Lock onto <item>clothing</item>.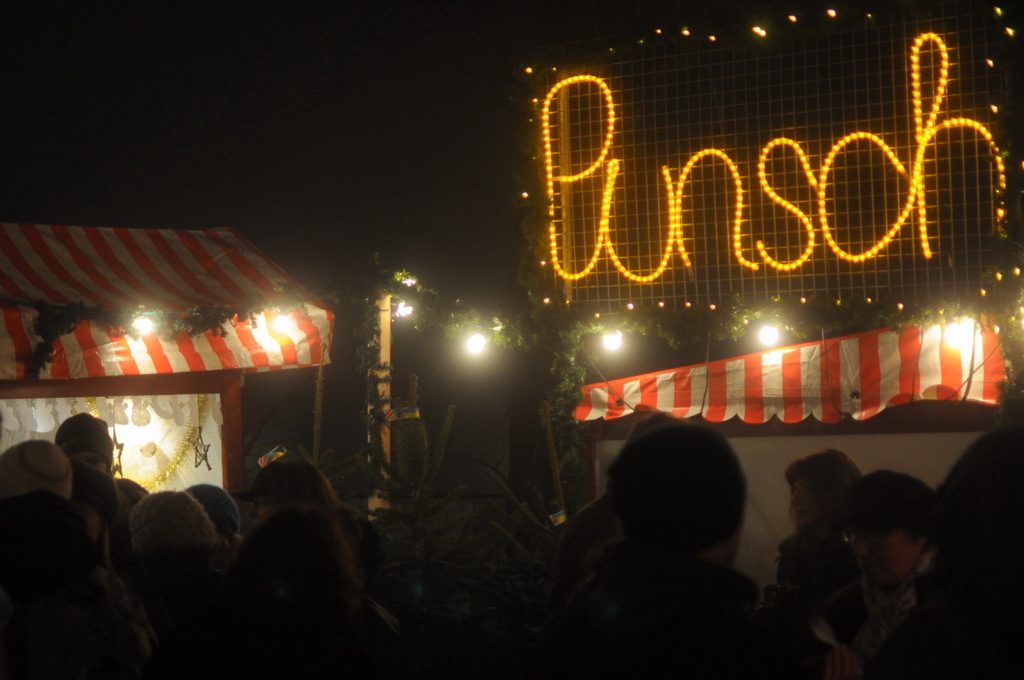
Locked: [x1=163, y1=541, x2=225, y2=675].
